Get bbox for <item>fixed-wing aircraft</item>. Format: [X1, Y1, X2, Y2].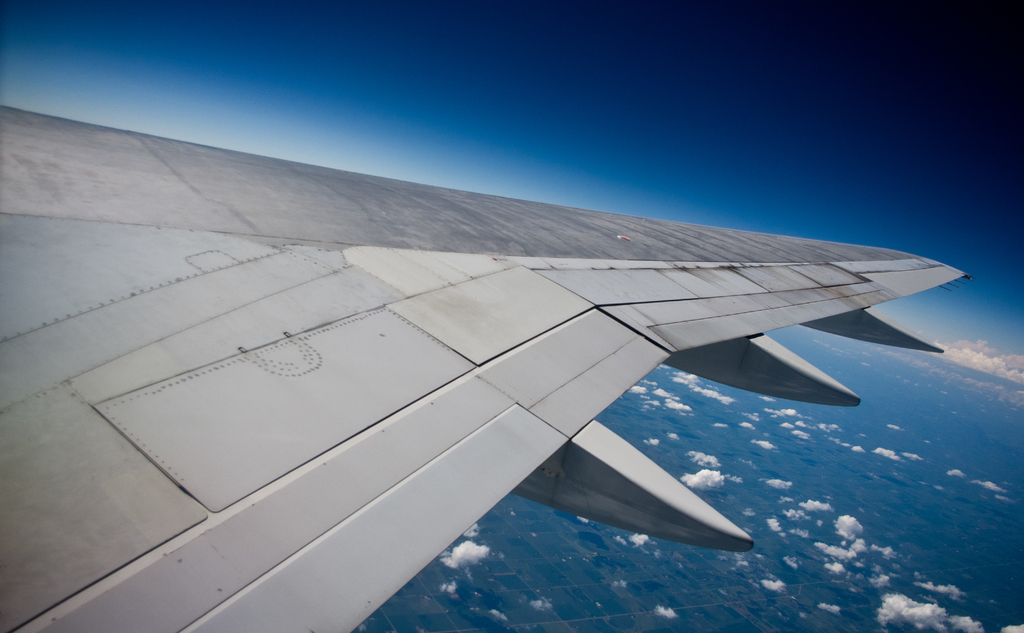
[1, 101, 972, 632].
